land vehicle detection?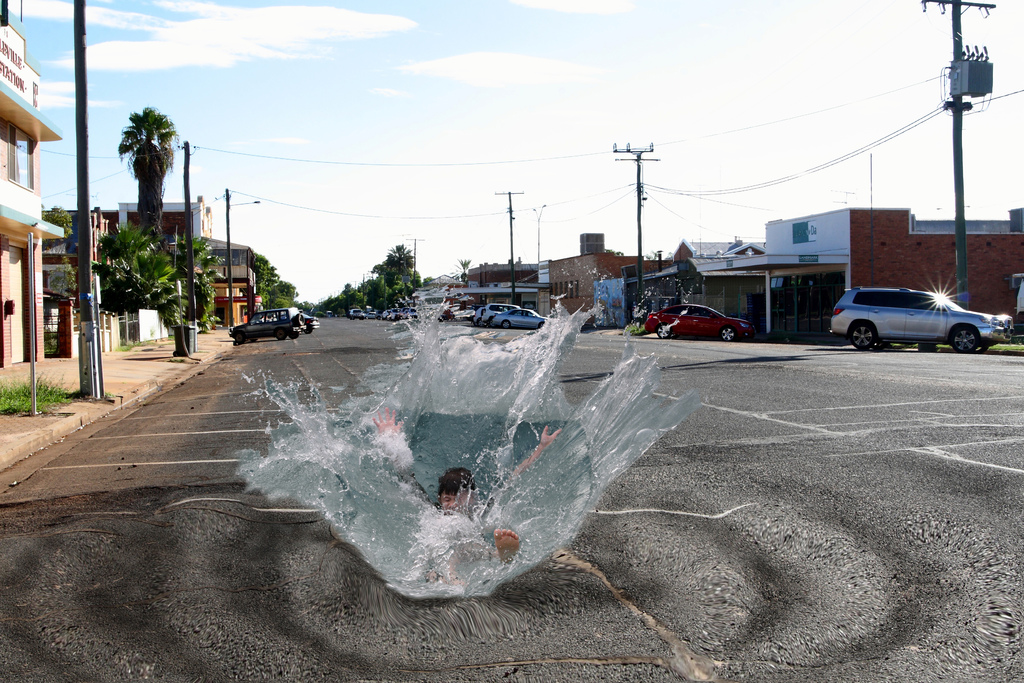
<bbox>225, 300, 315, 348</bbox>
